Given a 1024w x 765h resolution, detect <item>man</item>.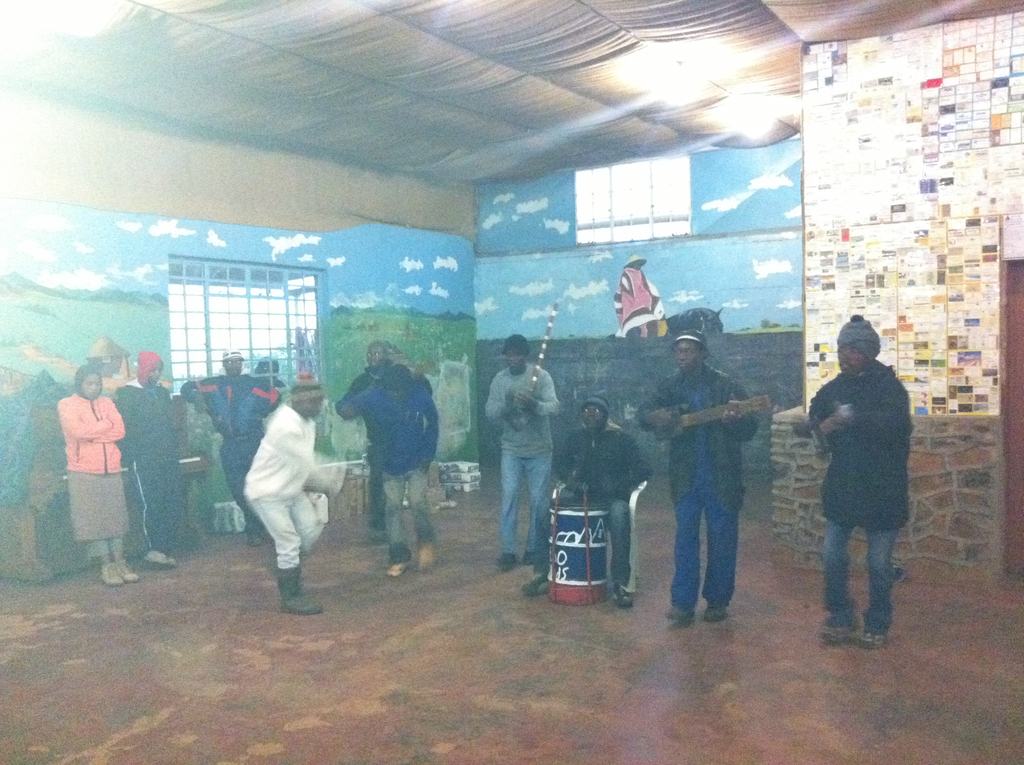
<bbox>524, 390, 650, 607</bbox>.
